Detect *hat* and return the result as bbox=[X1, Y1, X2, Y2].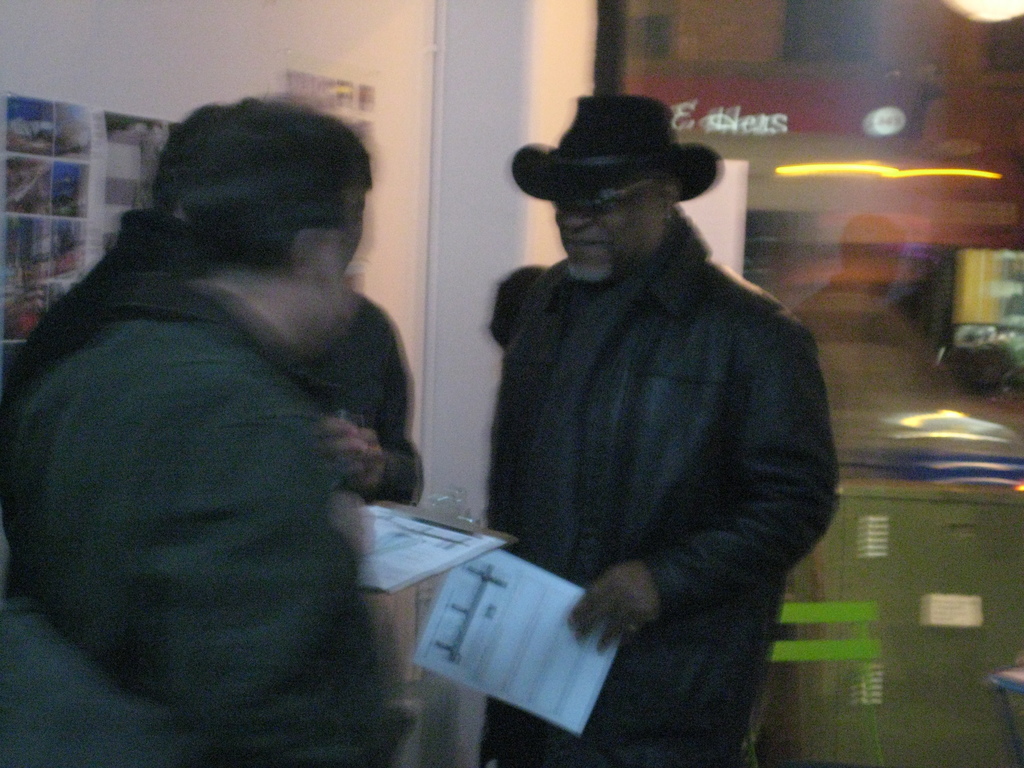
bbox=[512, 95, 726, 207].
